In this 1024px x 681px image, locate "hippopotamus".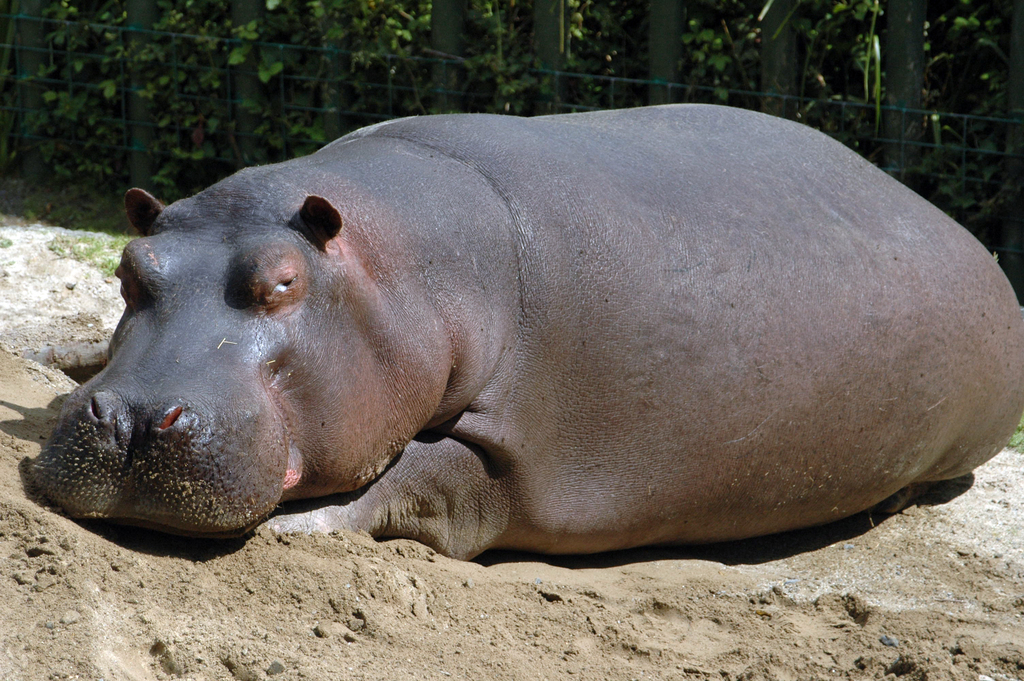
Bounding box: <region>32, 101, 1019, 557</region>.
